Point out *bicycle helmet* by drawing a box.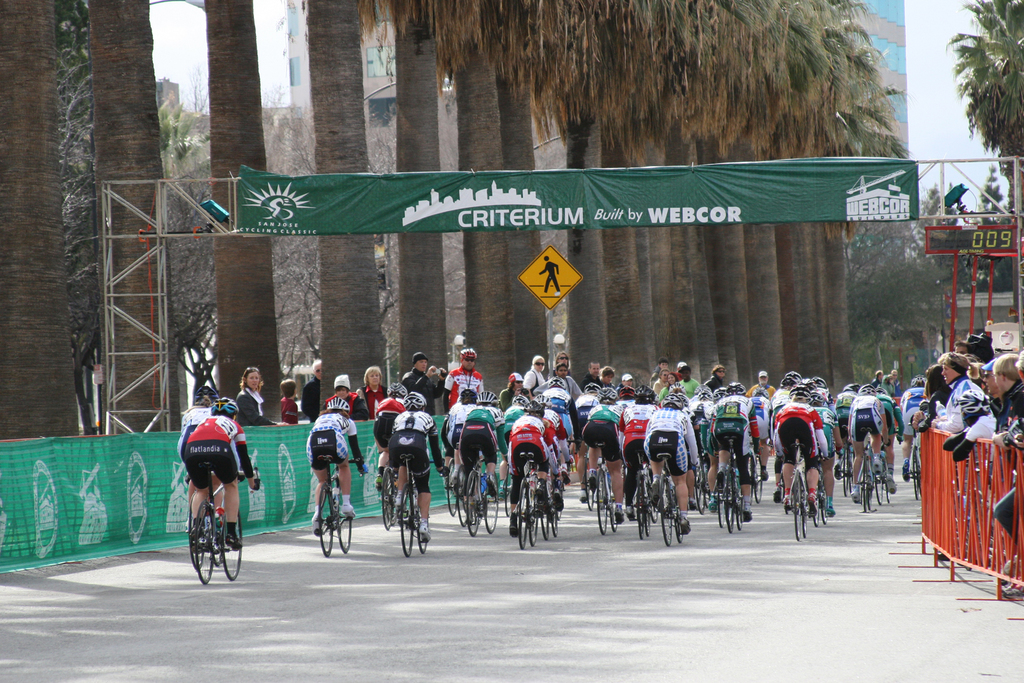
(x1=213, y1=393, x2=234, y2=424).
